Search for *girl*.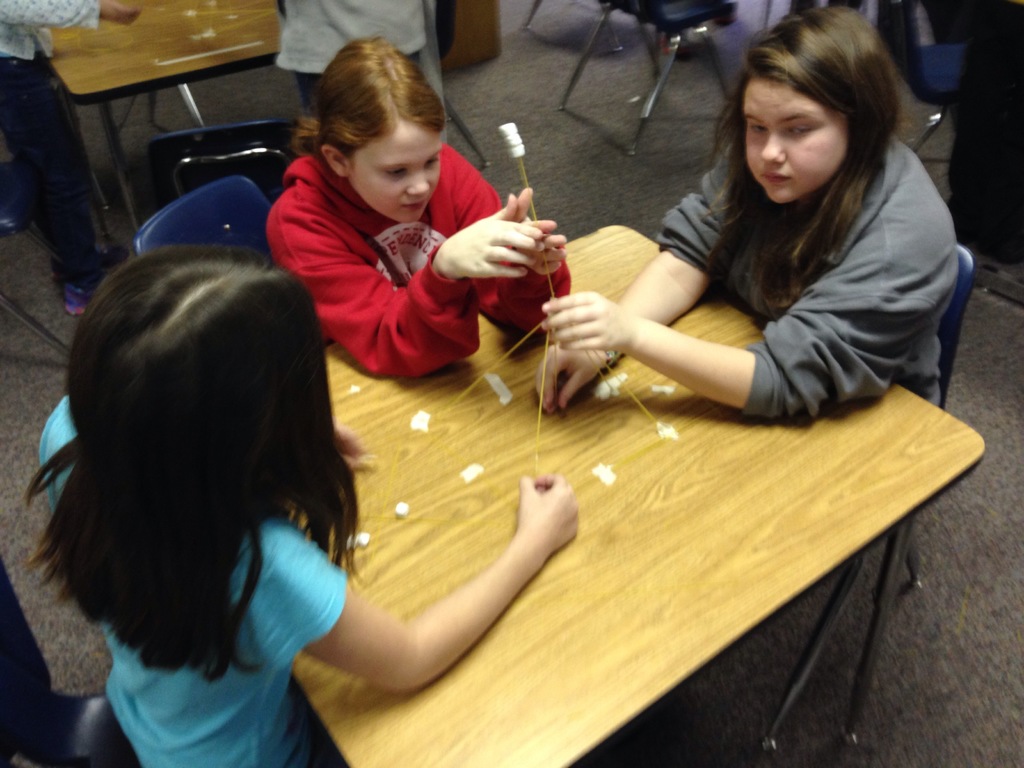
Found at crop(266, 24, 578, 382).
